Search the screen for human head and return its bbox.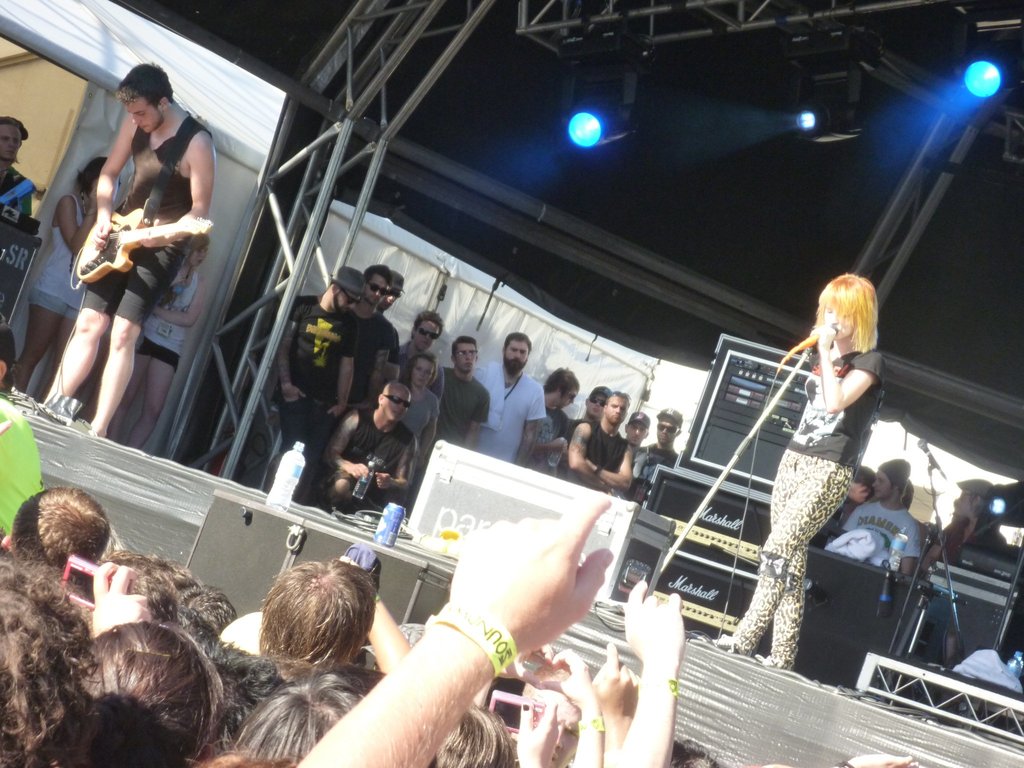
Found: x1=118 y1=64 x2=176 y2=131.
